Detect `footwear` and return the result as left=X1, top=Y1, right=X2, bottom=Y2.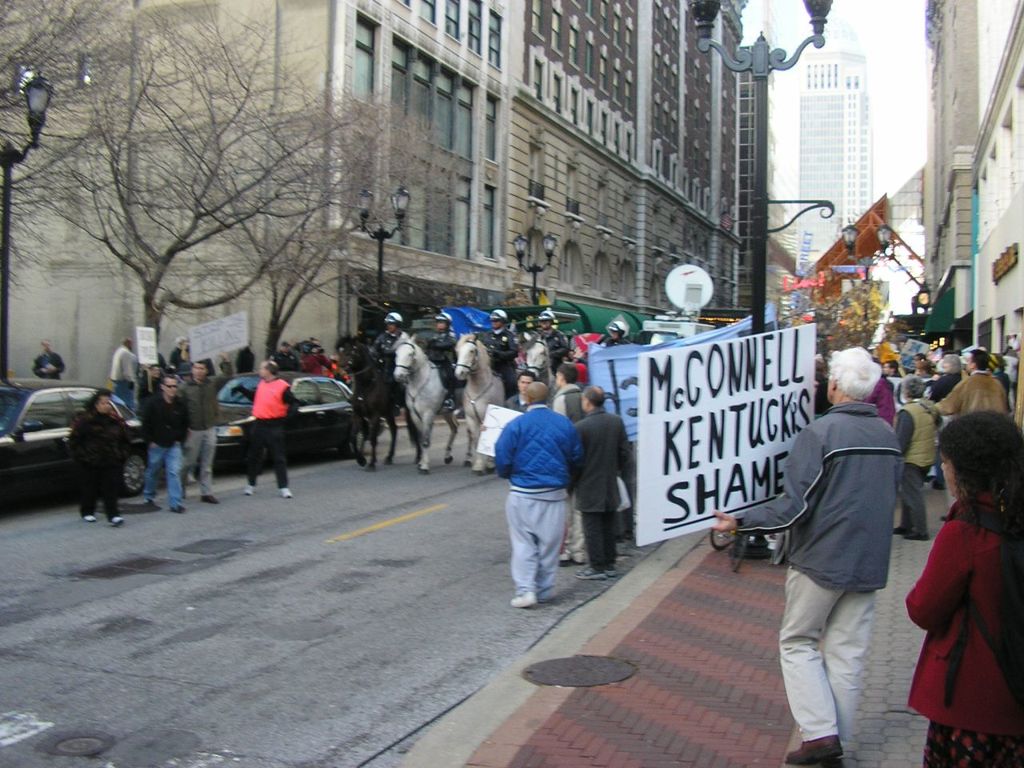
left=902, top=530, right=930, bottom=541.
